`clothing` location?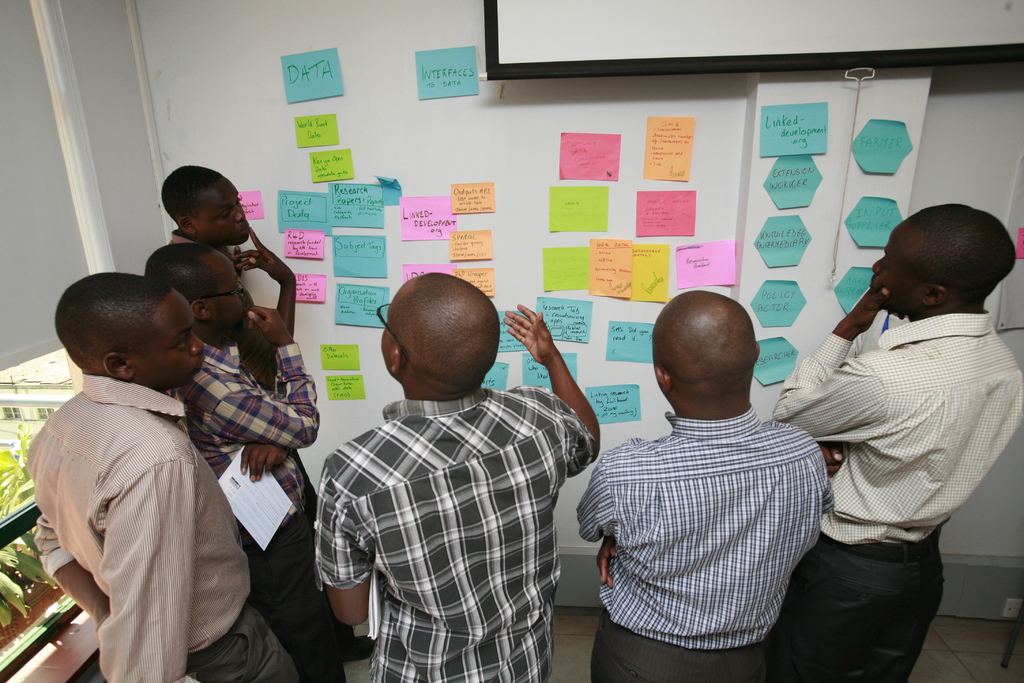
x1=31 y1=360 x2=323 y2=682
